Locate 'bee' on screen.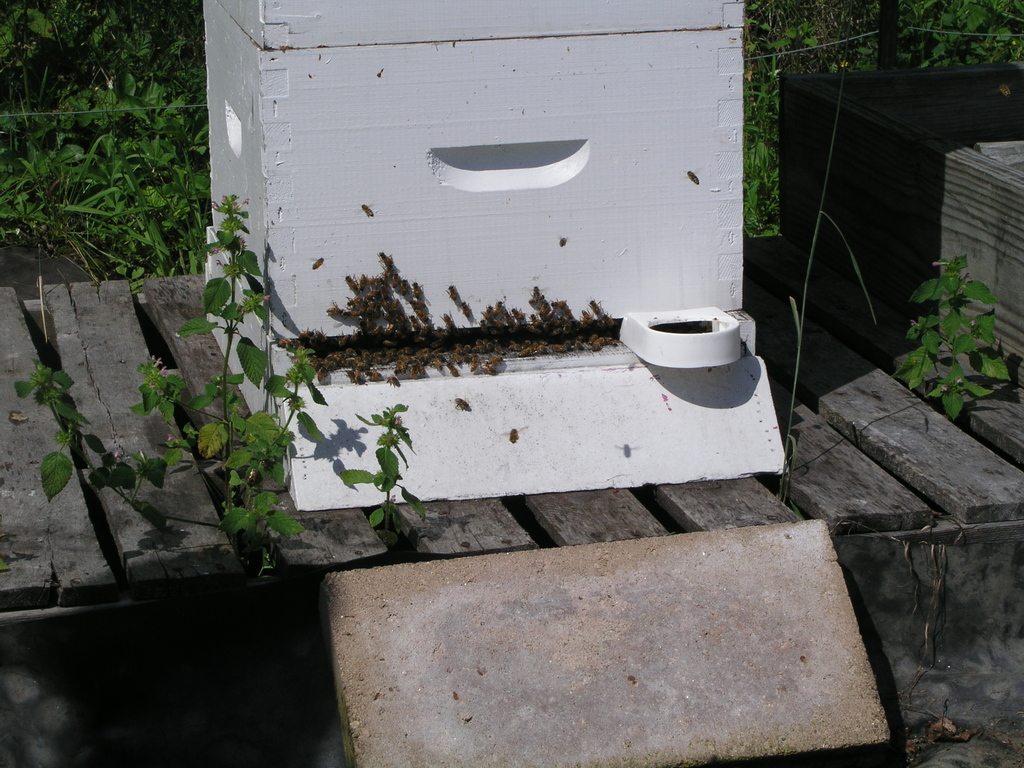
On screen at 683:172:699:187.
